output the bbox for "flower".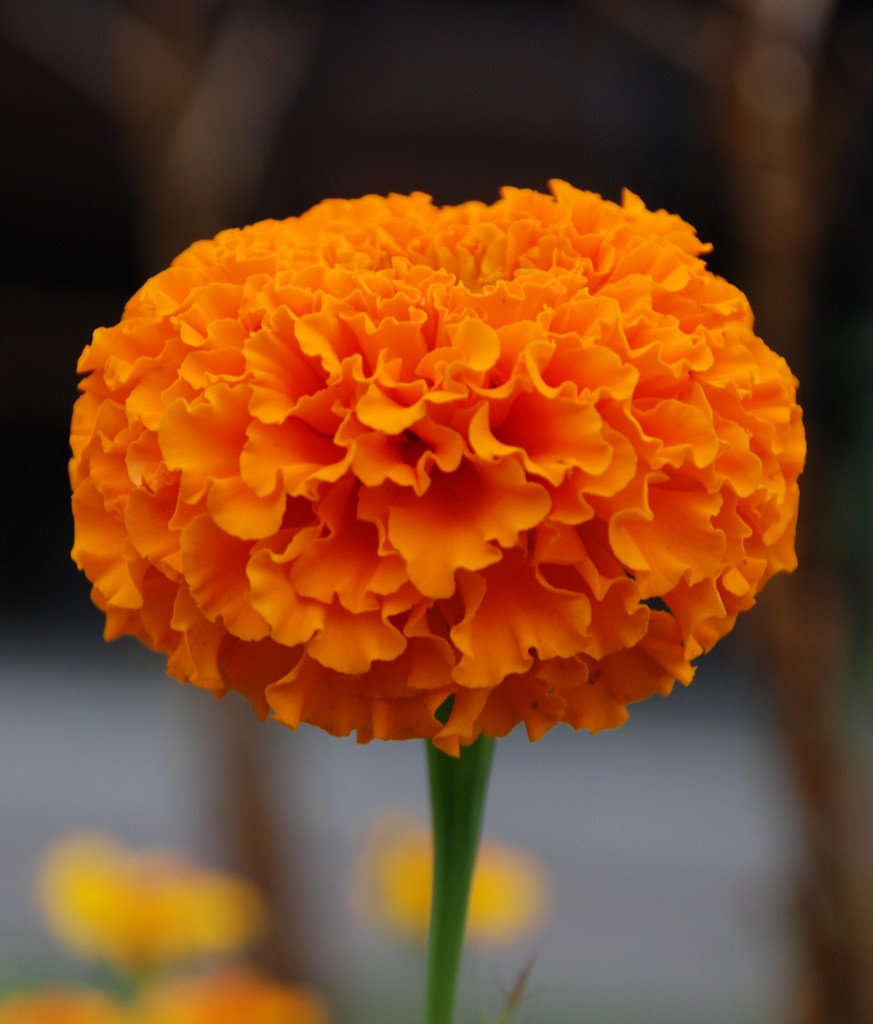
[left=58, top=139, right=809, bottom=745].
